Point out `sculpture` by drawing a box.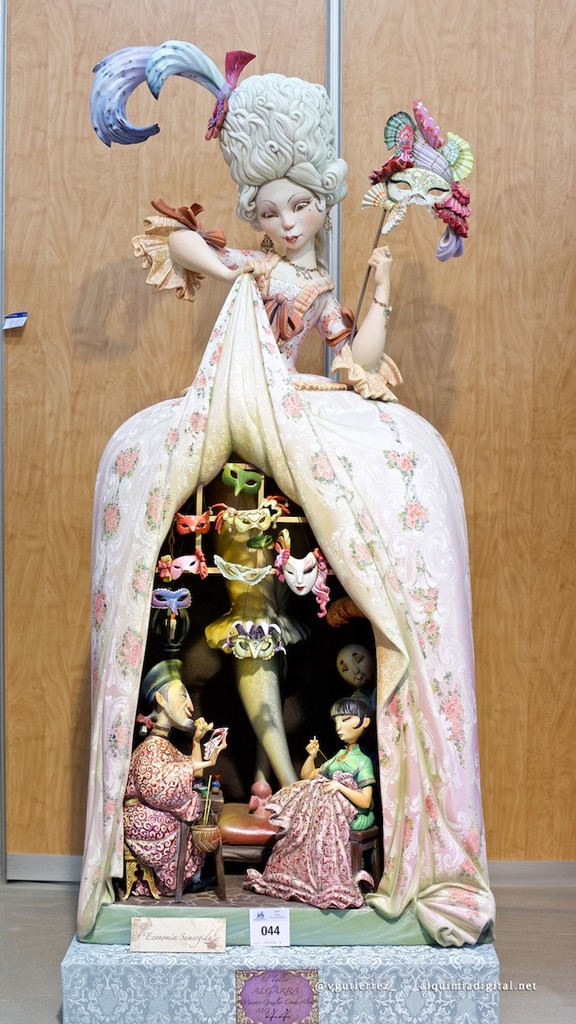
region(72, 30, 512, 940).
